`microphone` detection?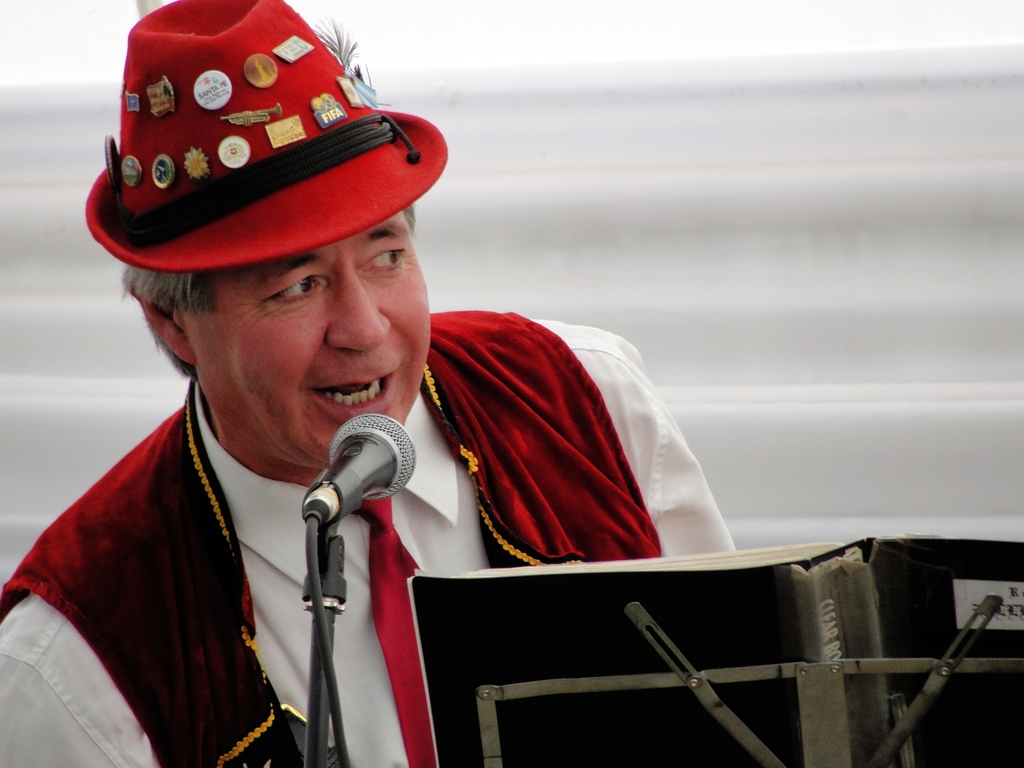
bbox=(307, 422, 400, 540)
